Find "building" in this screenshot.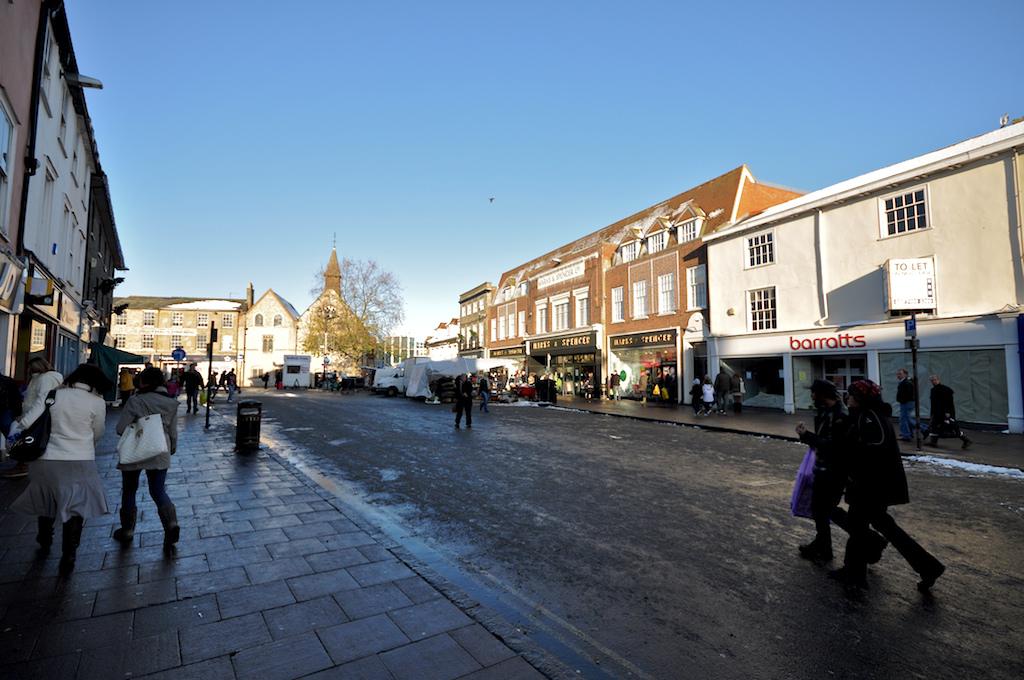
The bounding box for "building" is 0/0/129/457.
